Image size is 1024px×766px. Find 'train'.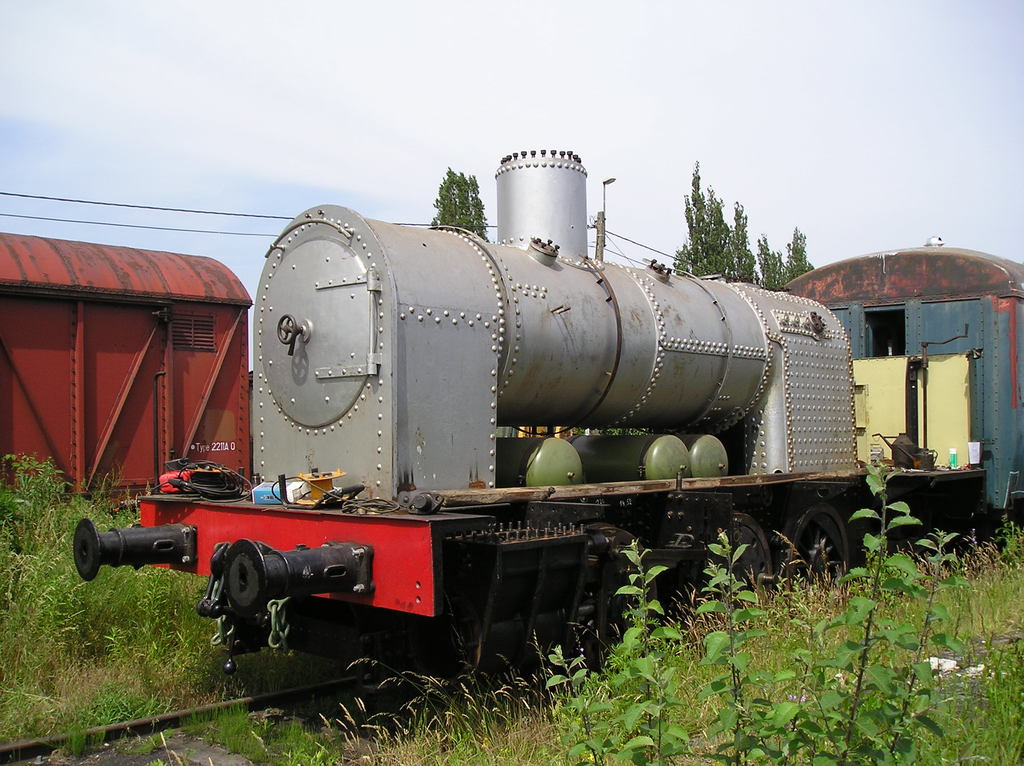
{"left": 0, "top": 226, "right": 261, "bottom": 527}.
